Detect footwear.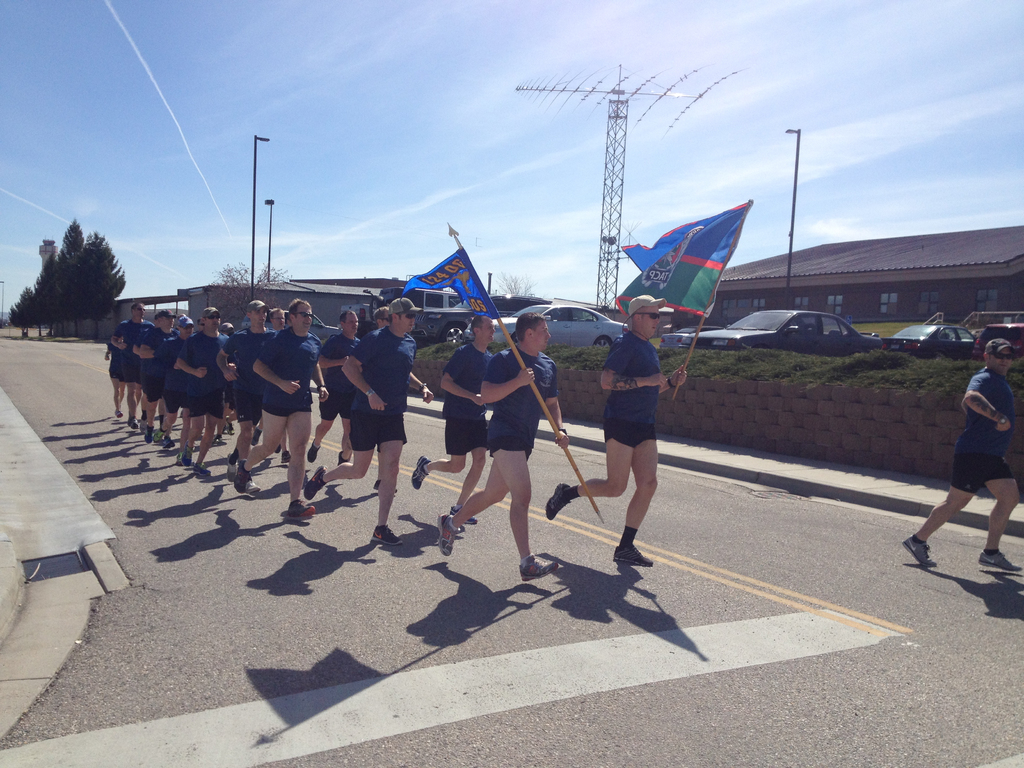
Detected at crop(179, 410, 182, 417).
